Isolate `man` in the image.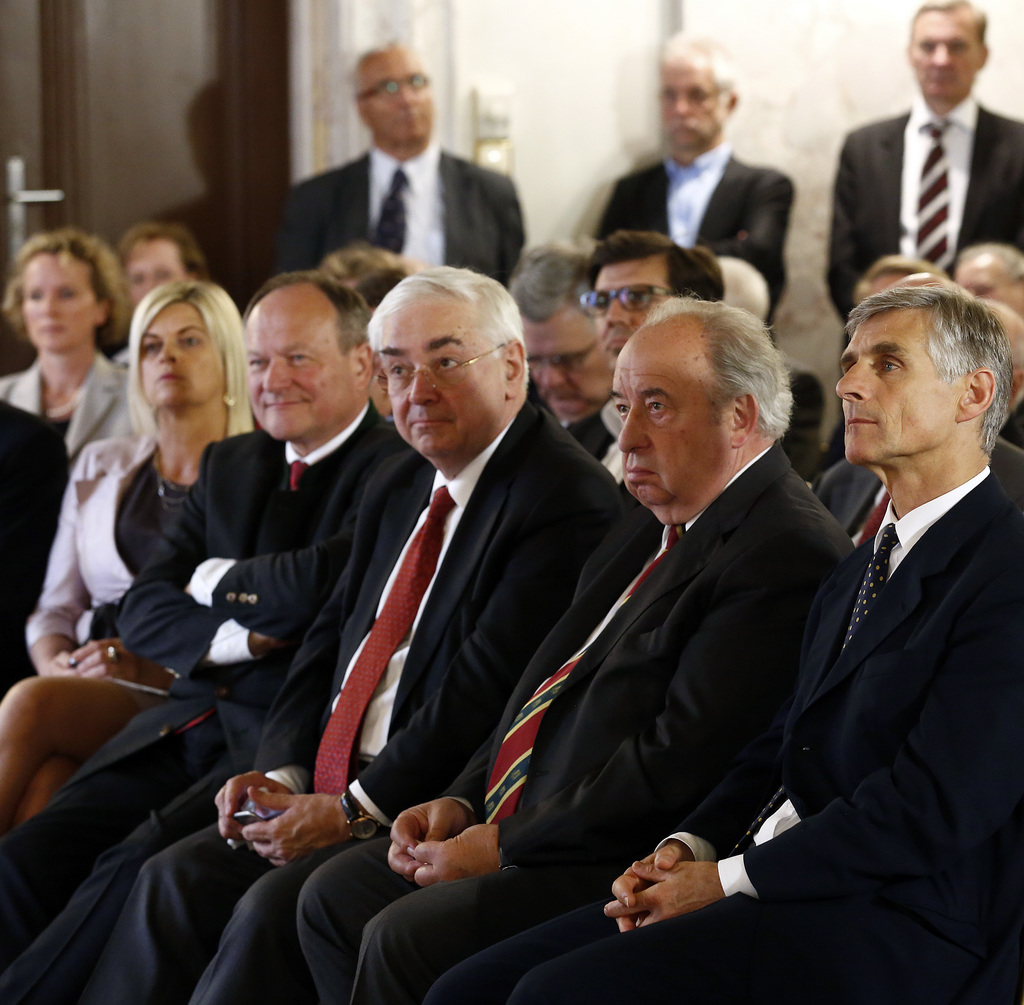
Isolated region: Rect(262, 40, 529, 289).
